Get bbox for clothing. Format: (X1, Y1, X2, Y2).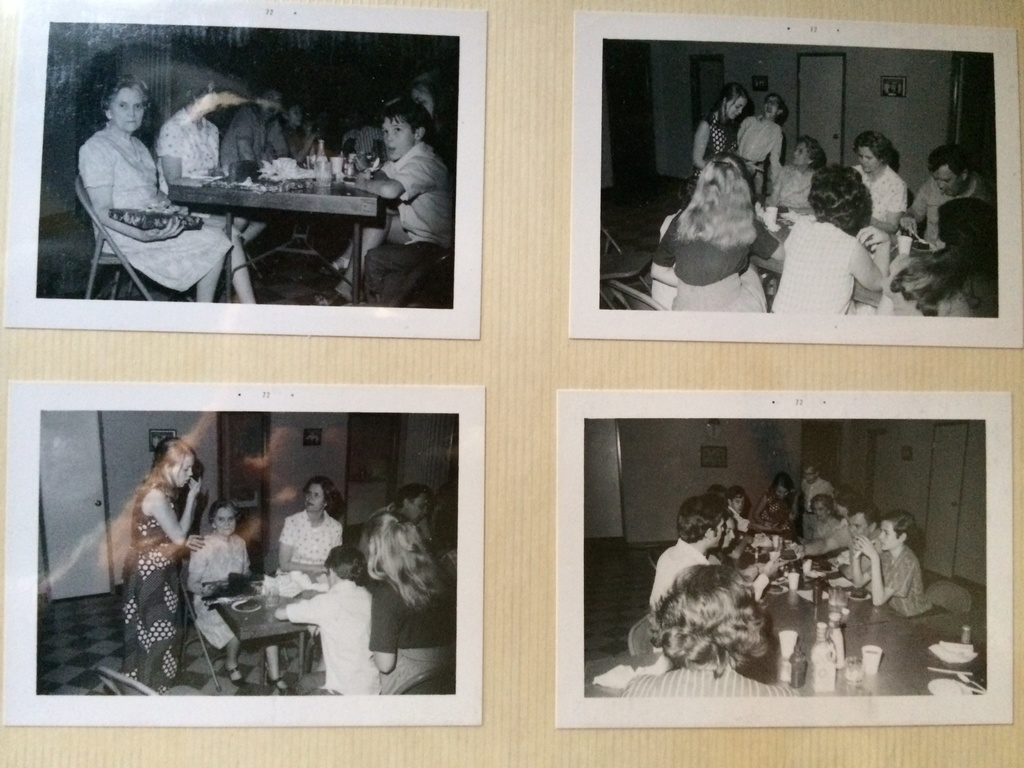
(282, 584, 382, 700).
